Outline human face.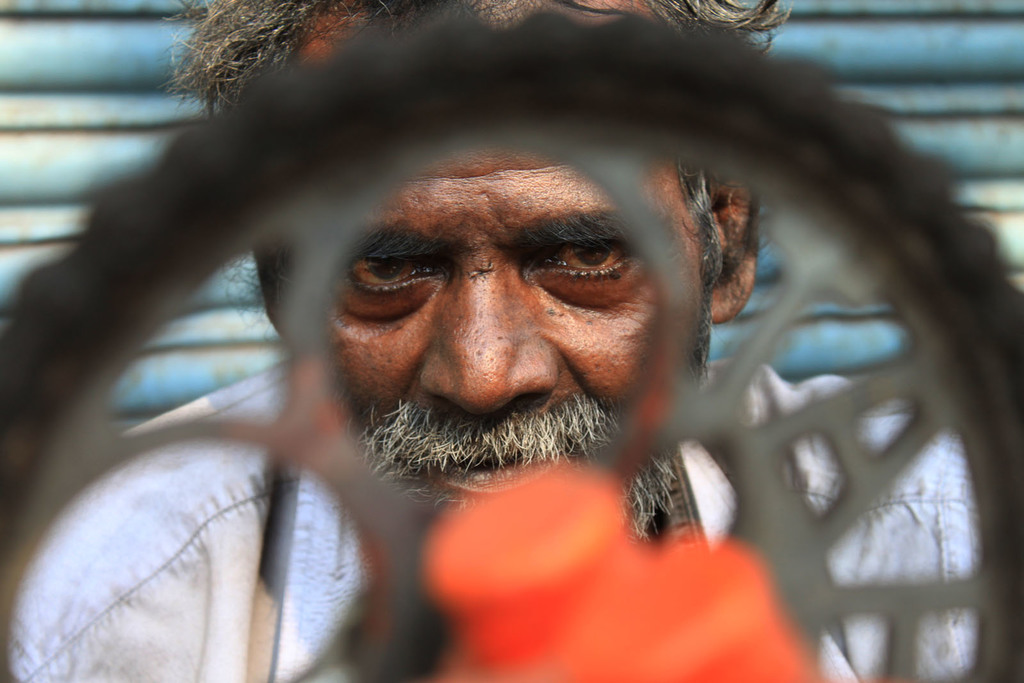
Outline: pyautogui.locateOnScreen(326, 143, 703, 511).
